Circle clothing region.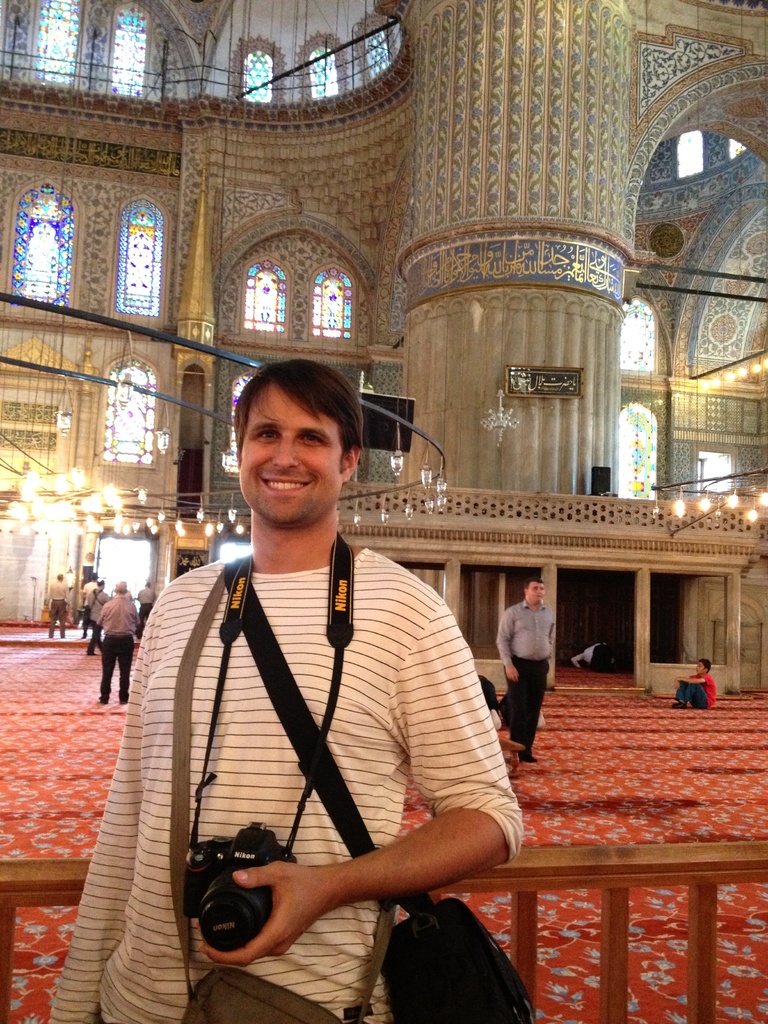
Region: 673/666/719/710.
